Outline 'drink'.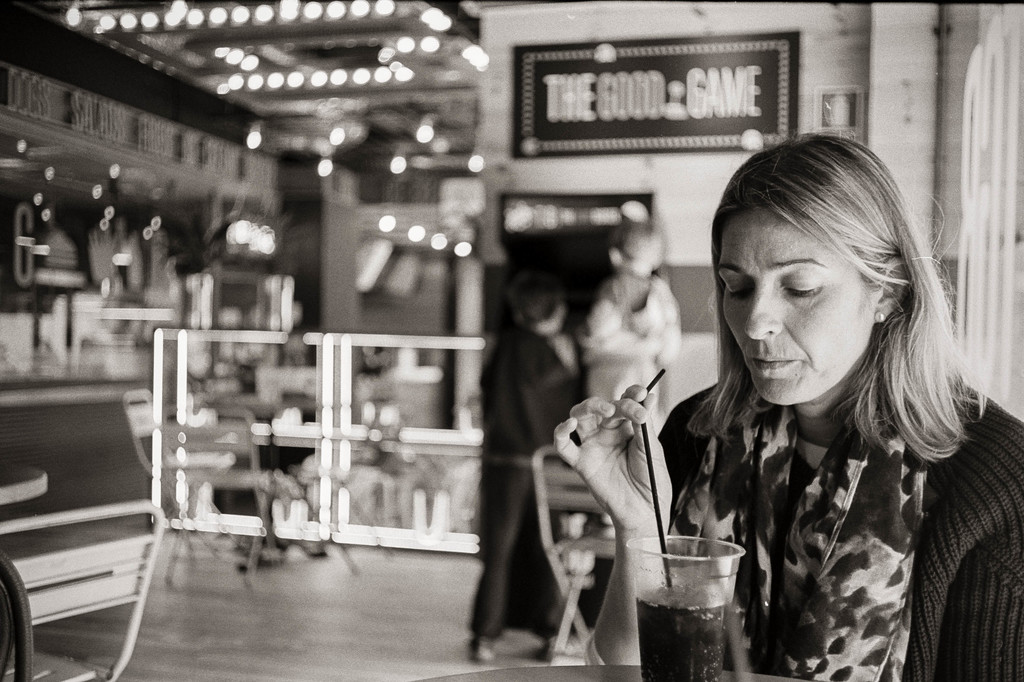
Outline: 659/532/773/673.
